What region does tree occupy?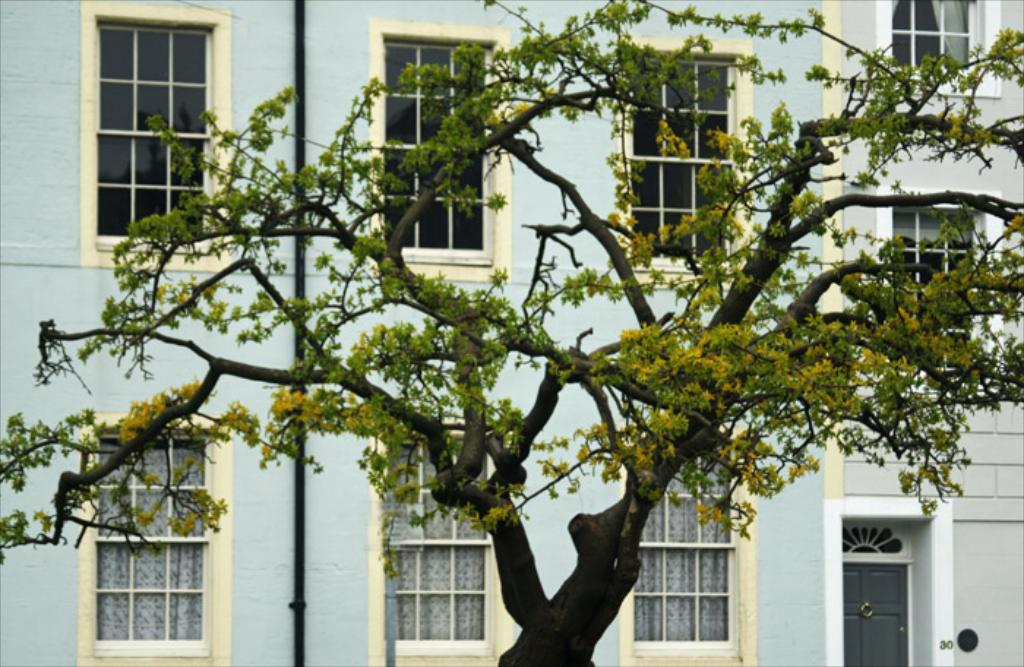
rect(0, 0, 1023, 666).
